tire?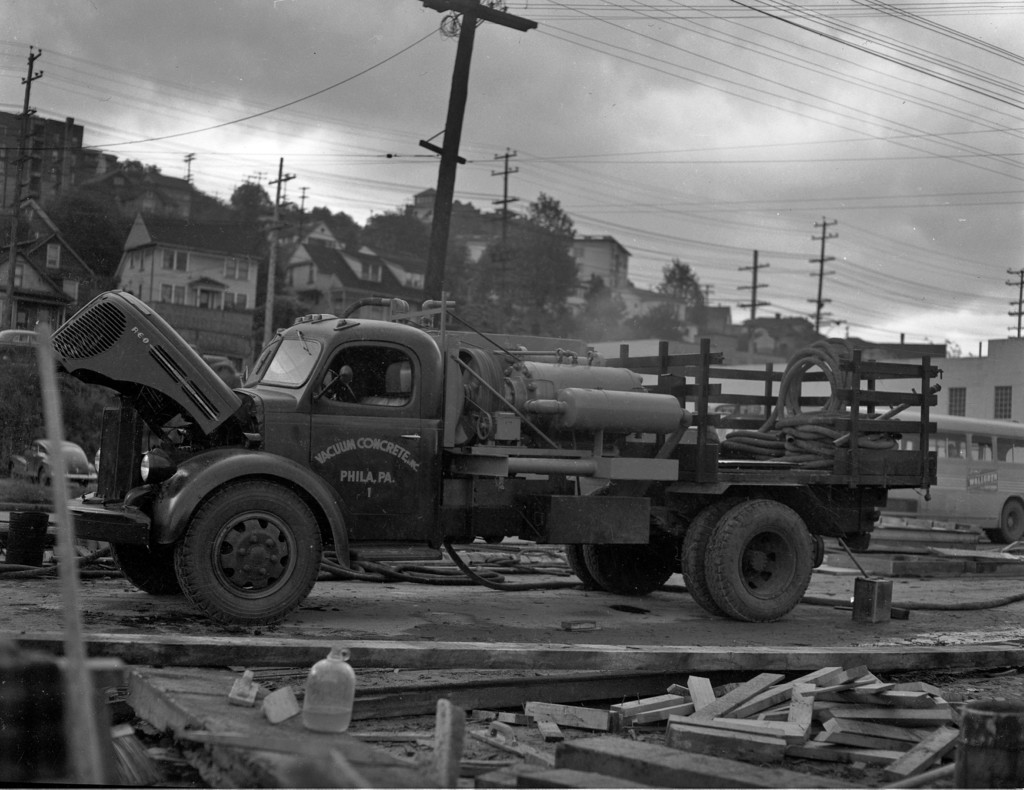
(563,536,596,593)
